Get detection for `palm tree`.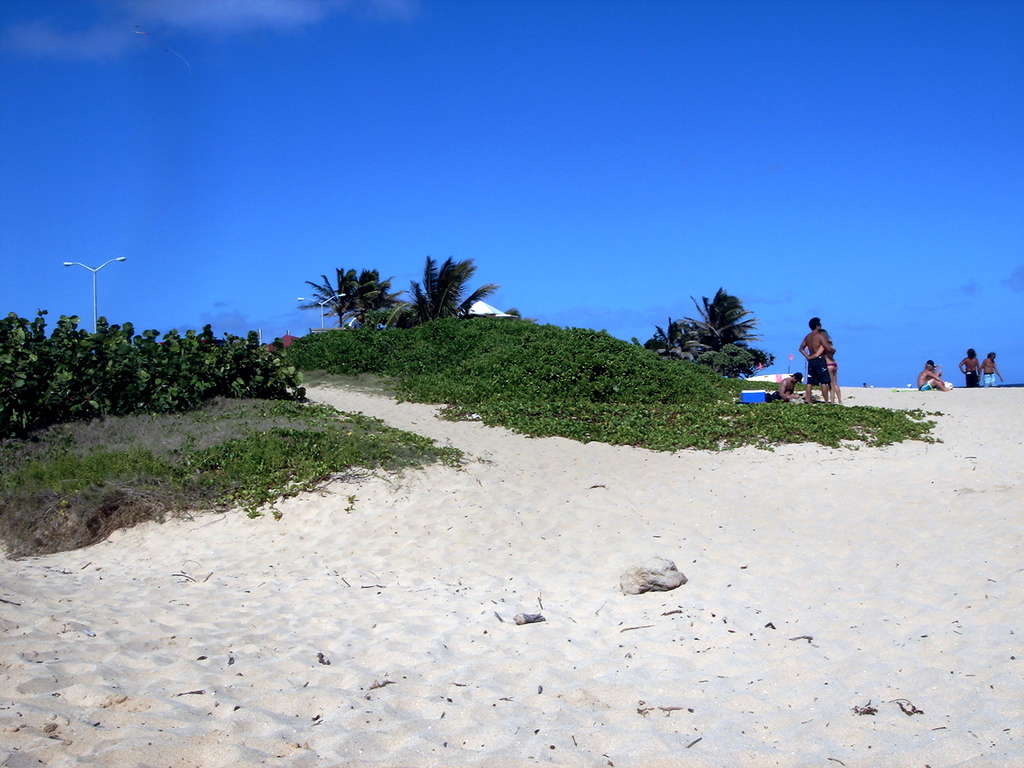
Detection: <box>420,246,476,348</box>.
